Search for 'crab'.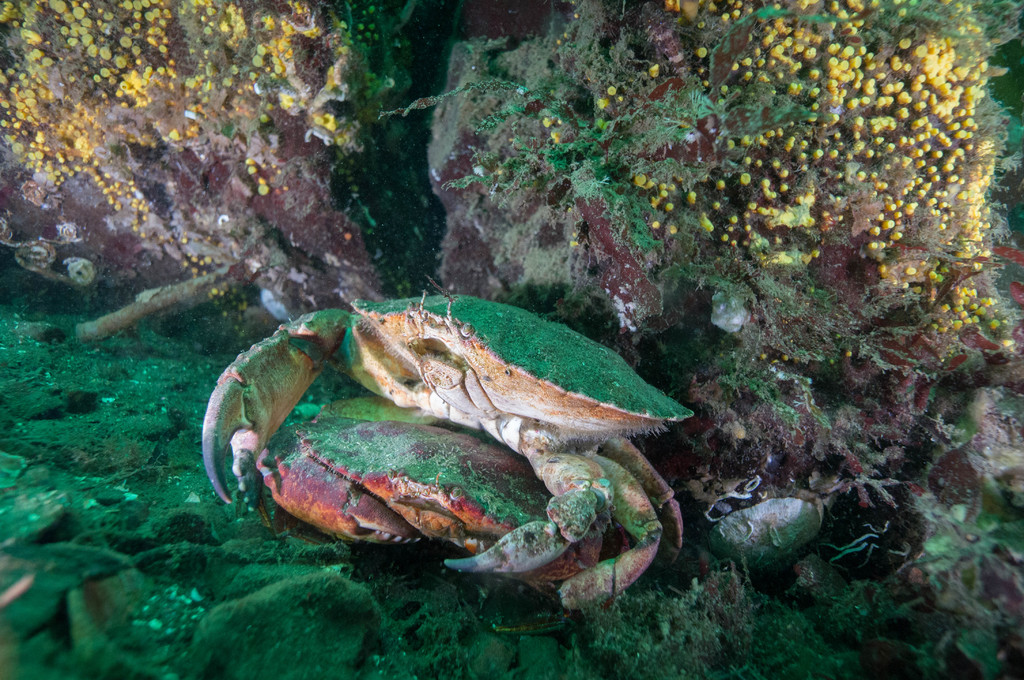
Found at l=203, t=293, r=699, b=618.
